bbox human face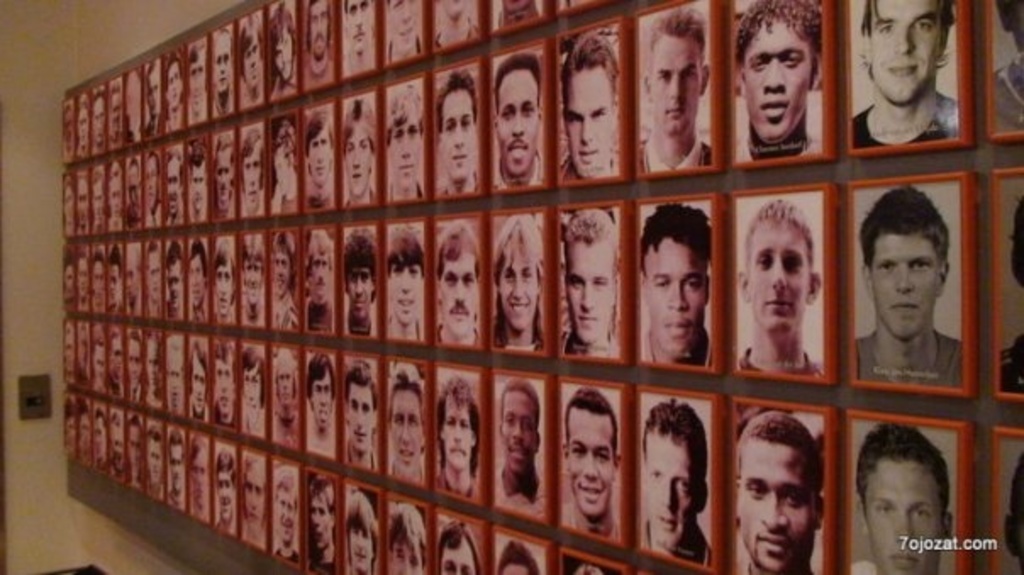
box(349, 124, 373, 178)
